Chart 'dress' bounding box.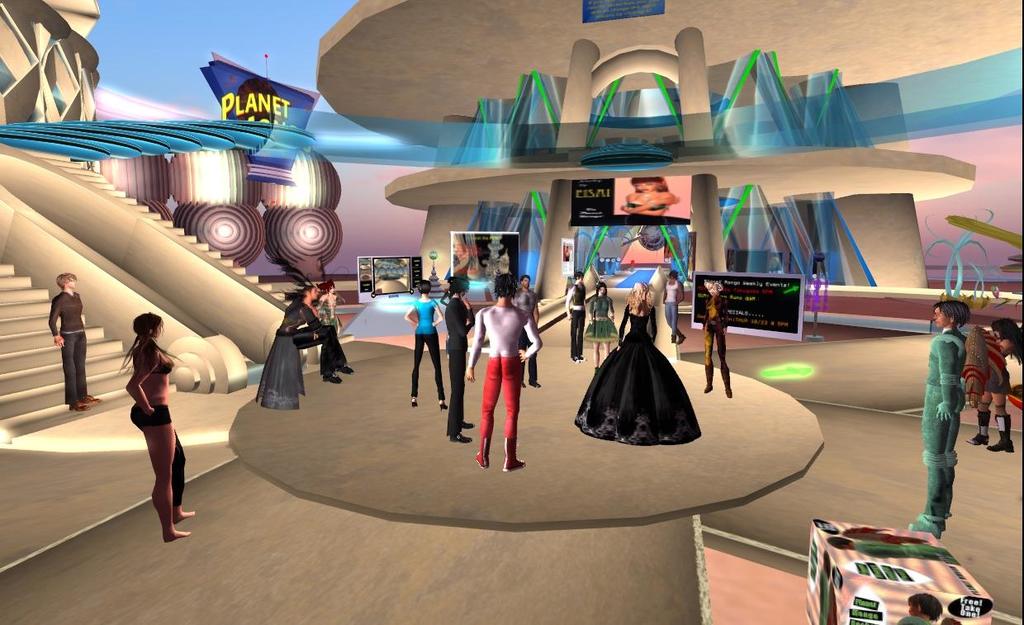
Charted: detection(255, 296, 320, 410).
